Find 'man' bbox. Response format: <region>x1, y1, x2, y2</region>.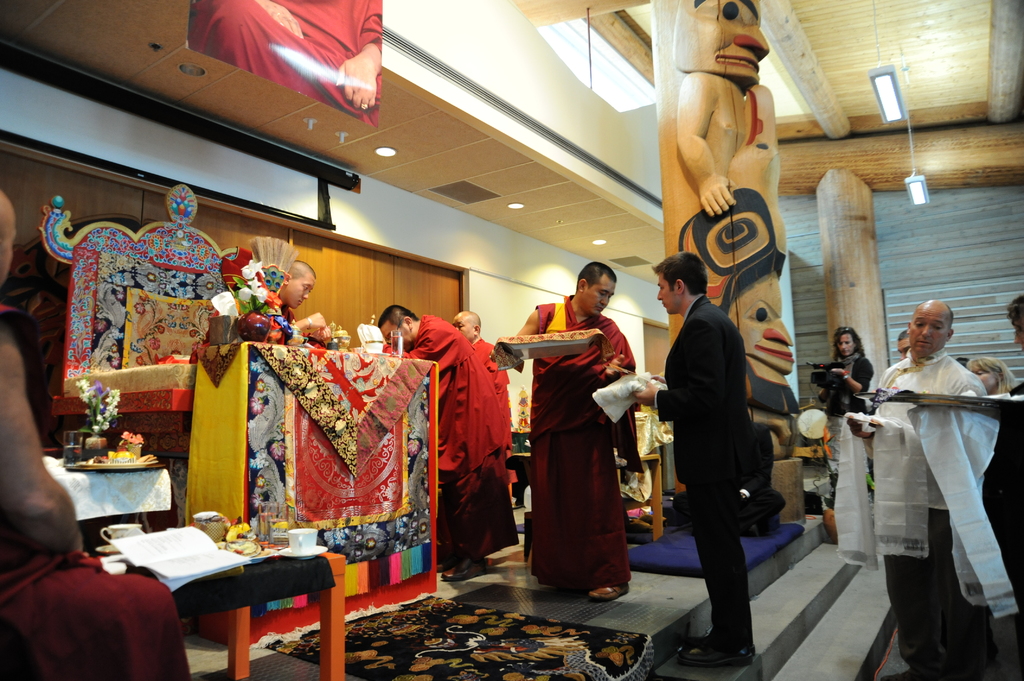
<region>630, 255, 758, 667</region>.
